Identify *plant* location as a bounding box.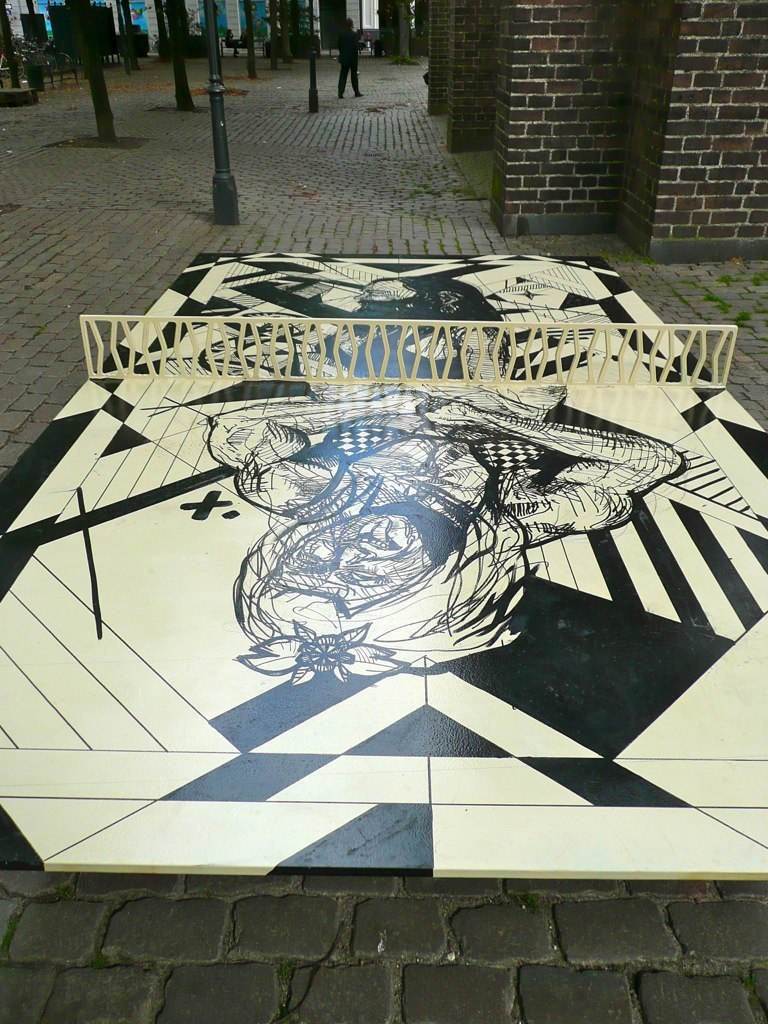
{"x1": 254, "y1": 231, "x2": 267, "y2": 247}.
